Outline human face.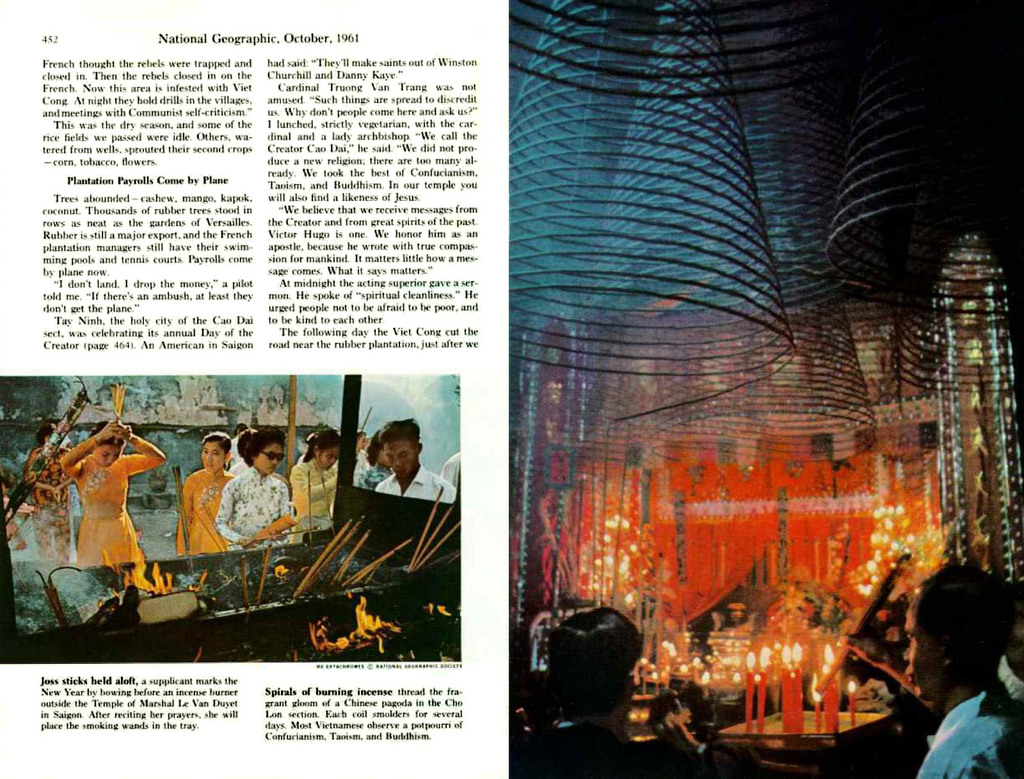
Outline: <bbox>323, 451, 337, 470</bbox>.
